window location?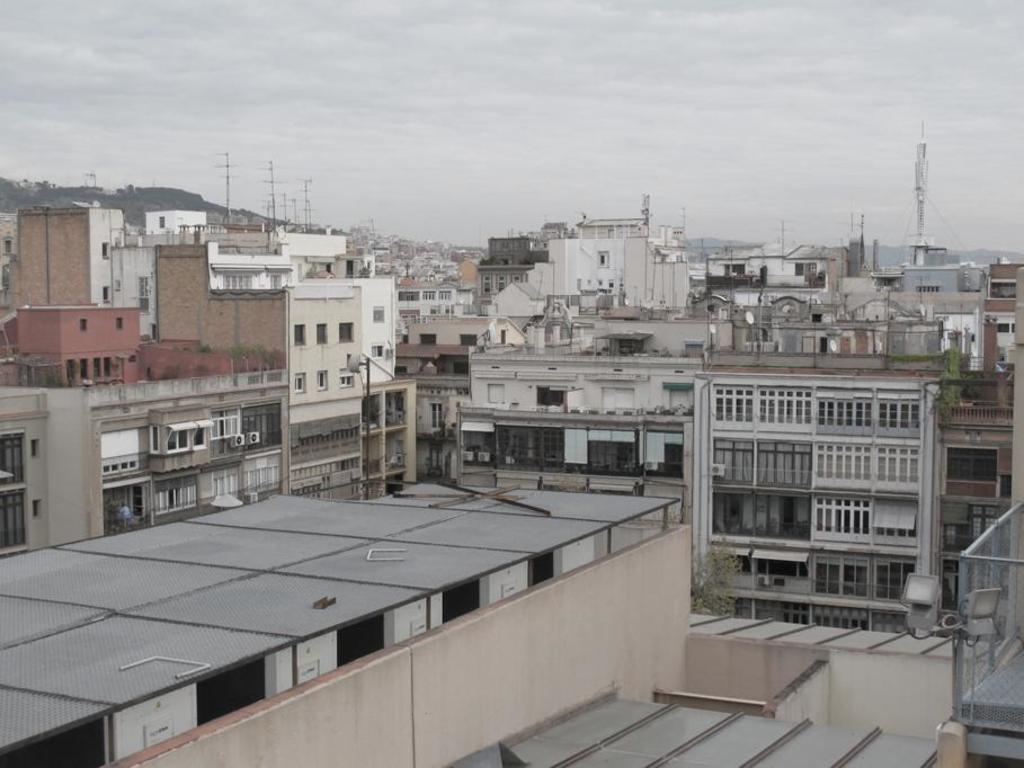
<region>295, 327, 310, 346</region>
